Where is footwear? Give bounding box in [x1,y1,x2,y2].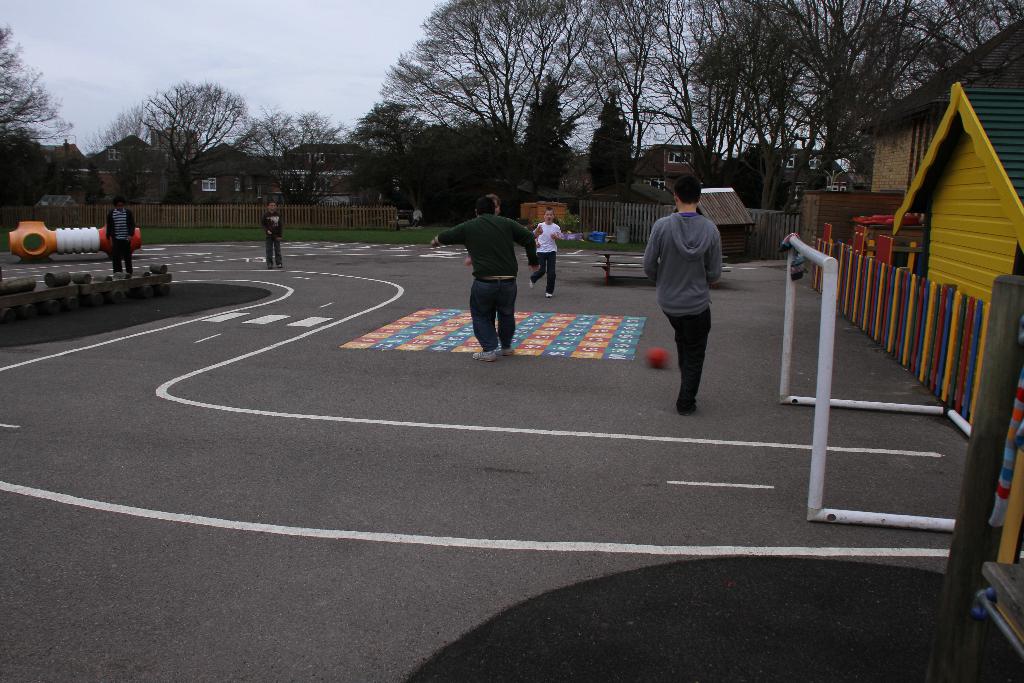
[676,403,698,418].
